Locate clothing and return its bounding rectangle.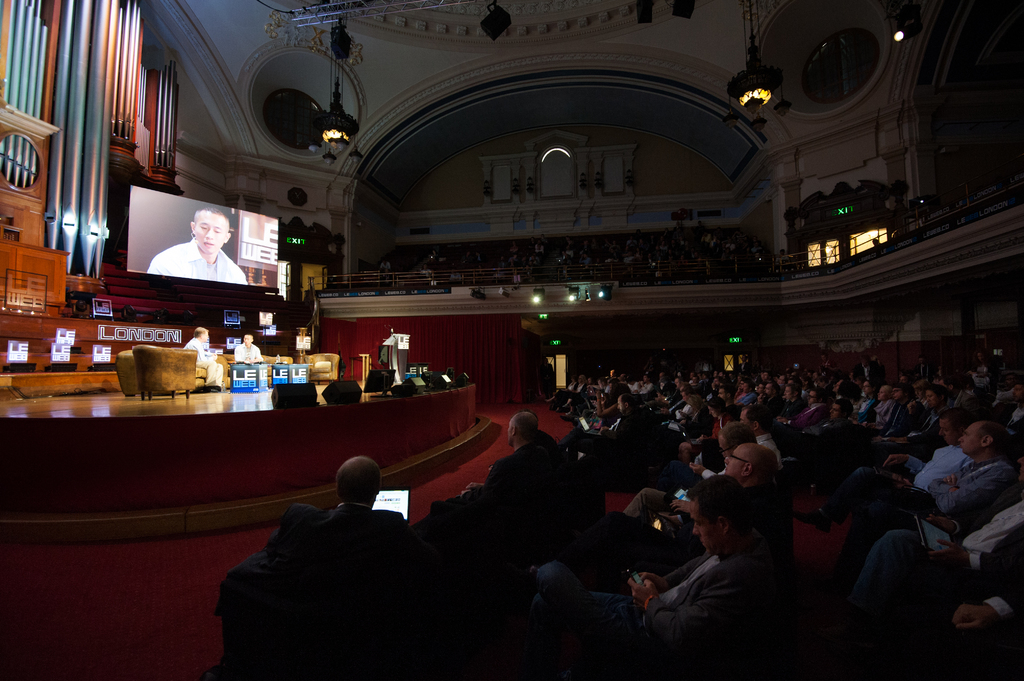
(183, 339, 225, 386).
